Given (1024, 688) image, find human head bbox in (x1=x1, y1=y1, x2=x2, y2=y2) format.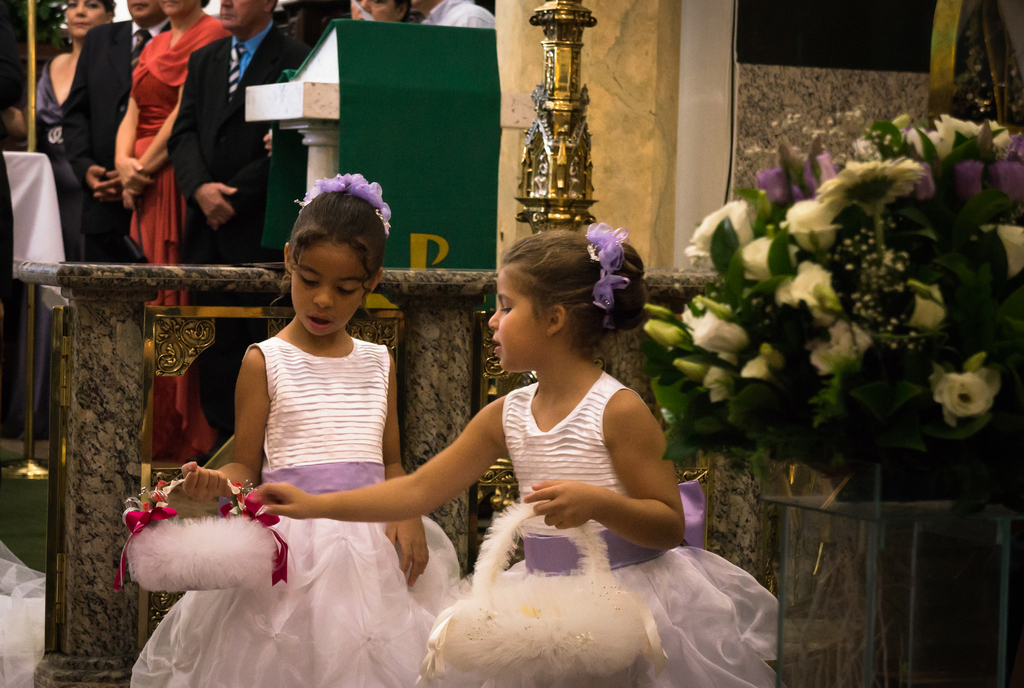
(x1=486, y1=223, x2=649, y2=376).
